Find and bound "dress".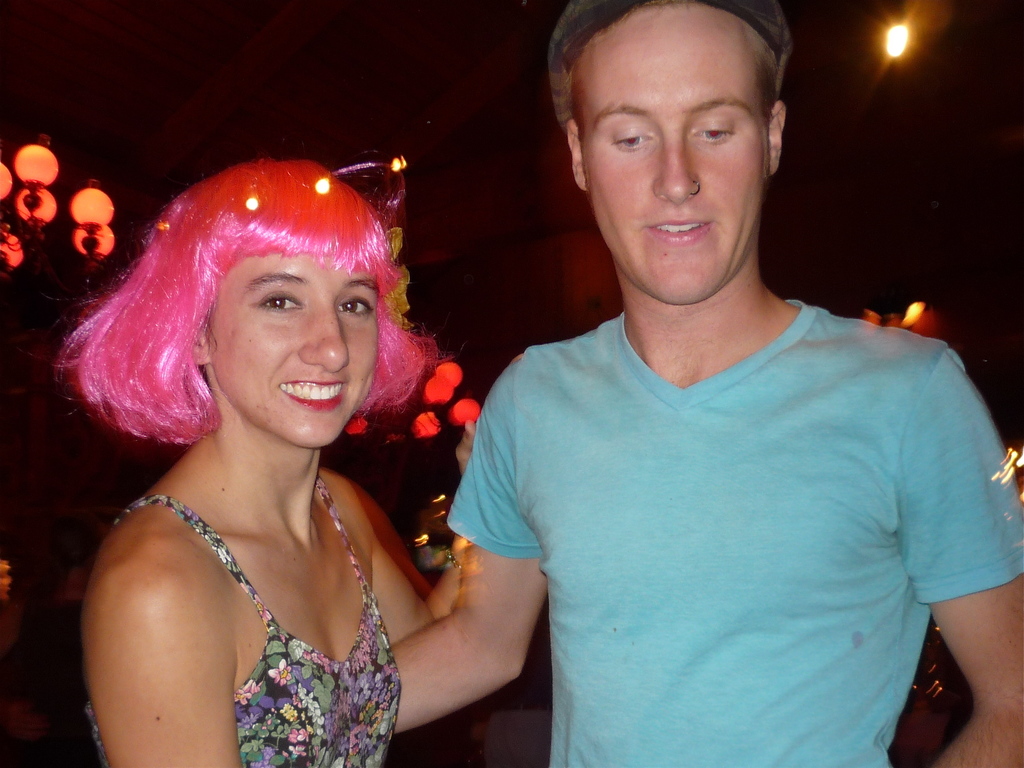
Bound: (x1=84, y1=477, x2=403, y2=767).
